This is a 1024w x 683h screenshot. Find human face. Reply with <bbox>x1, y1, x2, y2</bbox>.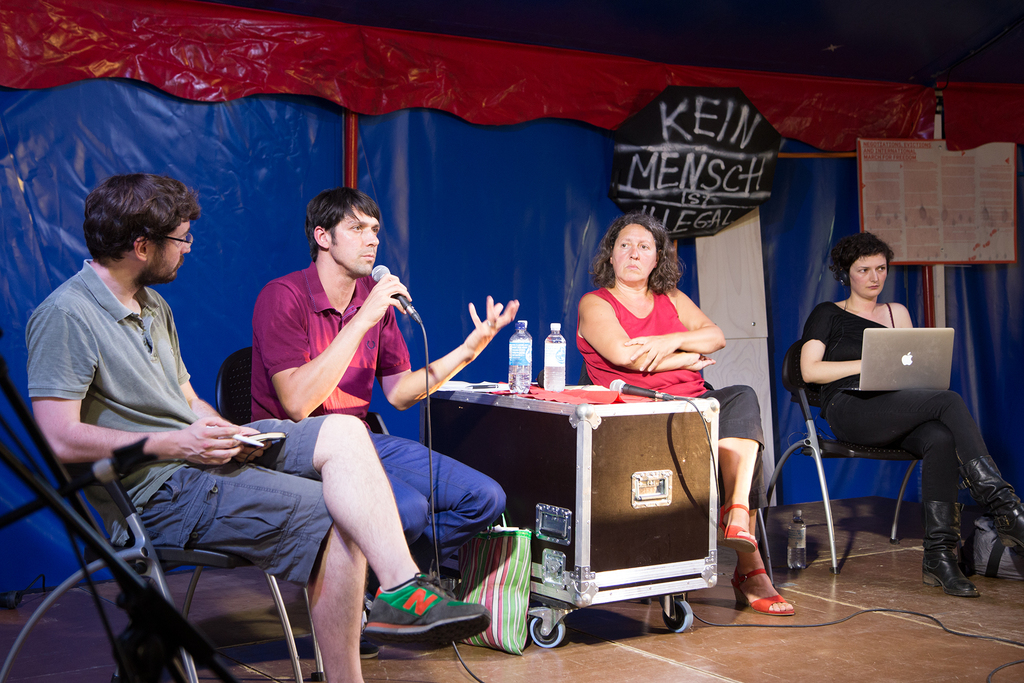
<bbox>334, 195, 381, 273</bbox>.
